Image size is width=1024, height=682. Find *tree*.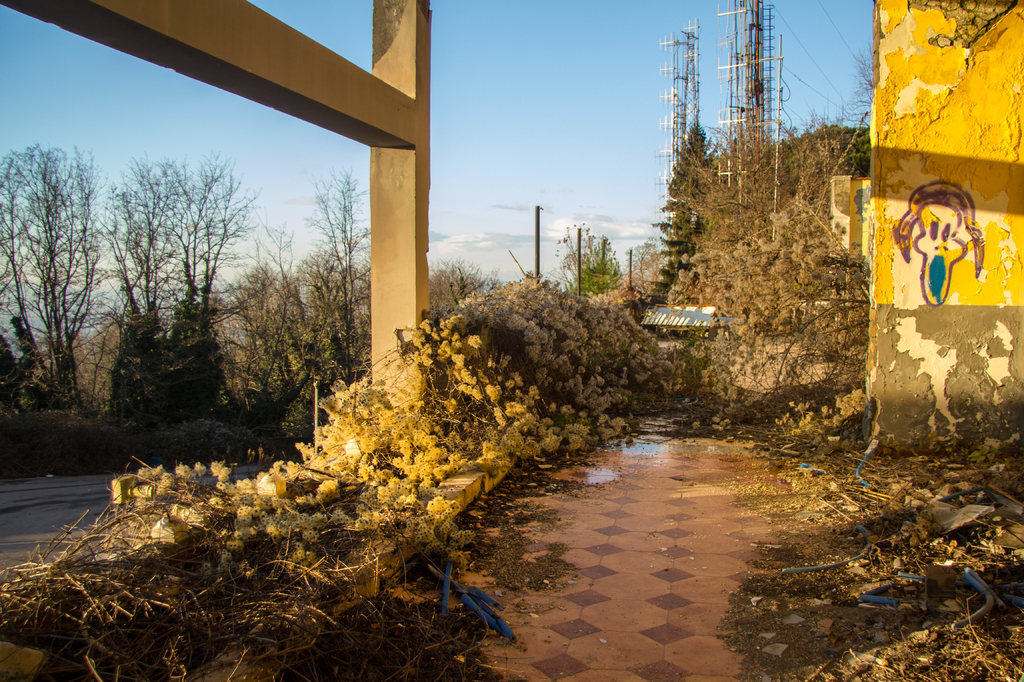
[left=212, top=219, right=335, bottom=431].
